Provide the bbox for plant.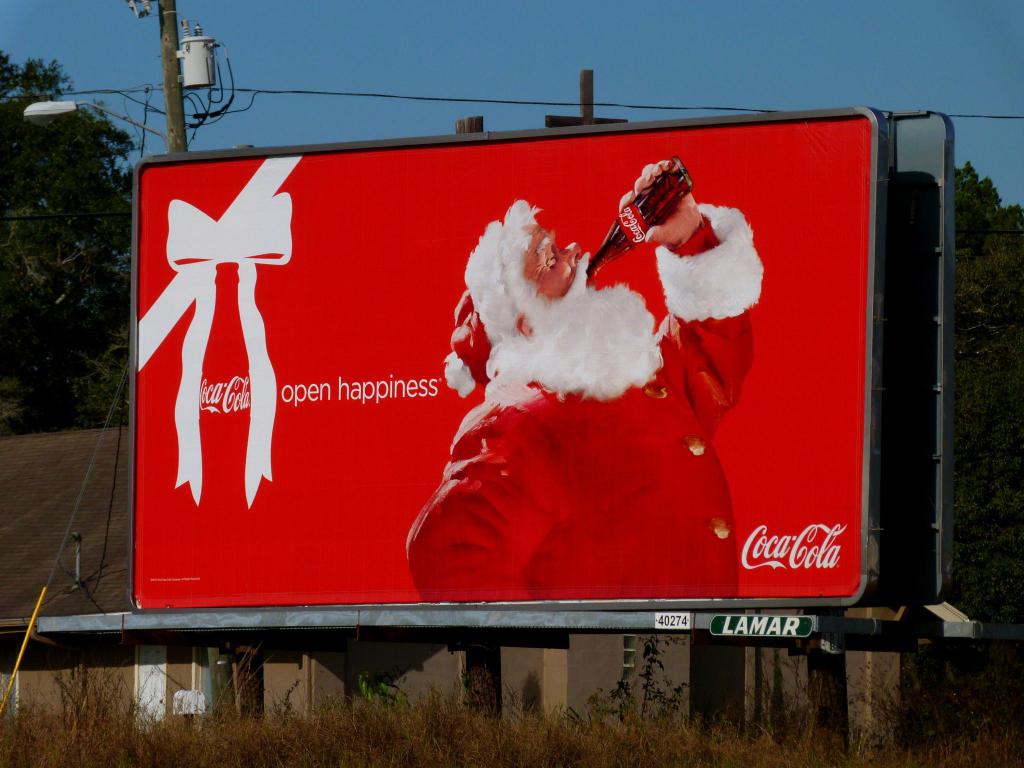
[343,653,426,717].
